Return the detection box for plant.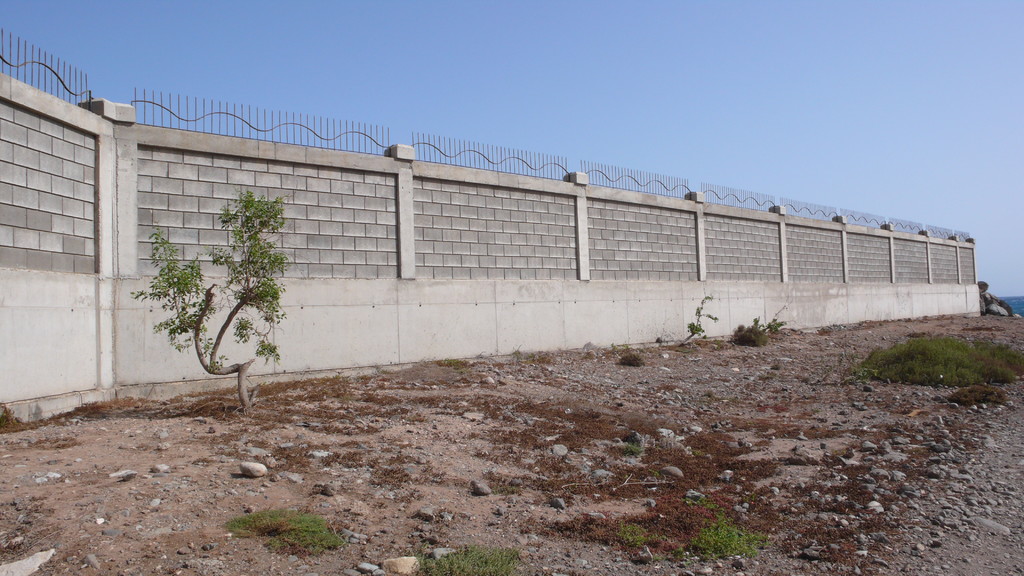
box=[816, 325, 831, 336].
